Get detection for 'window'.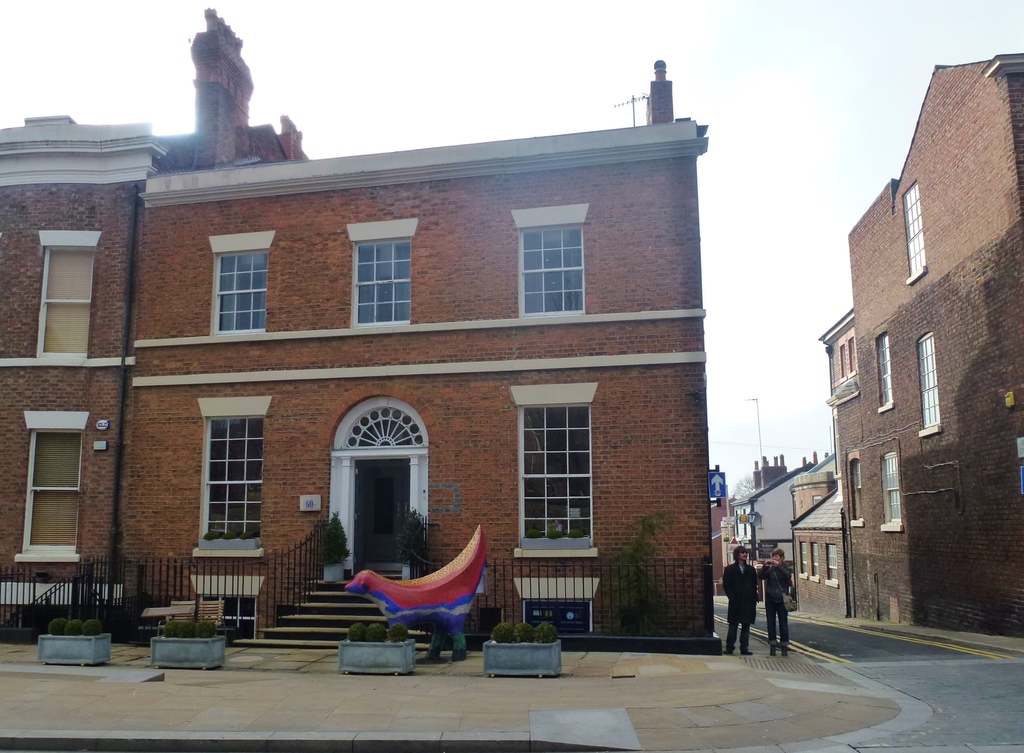
Detection: (879, 337, 896, 403).
